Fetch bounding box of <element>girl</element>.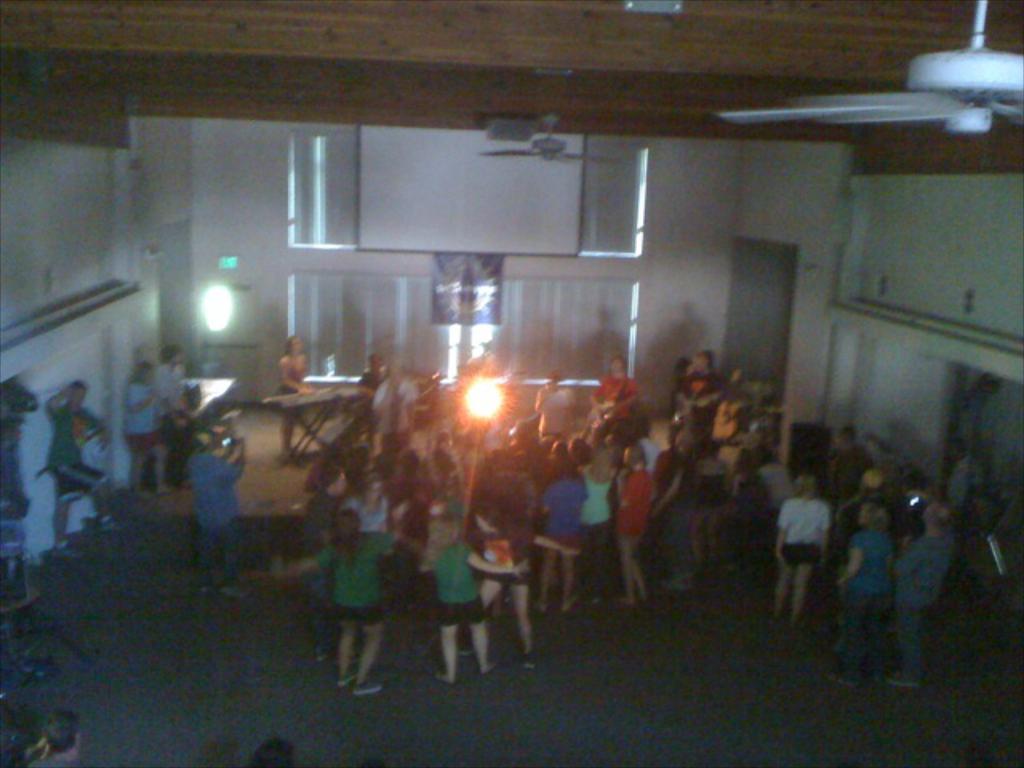
Bbox: bbox=(770, 475, 832, 627).
